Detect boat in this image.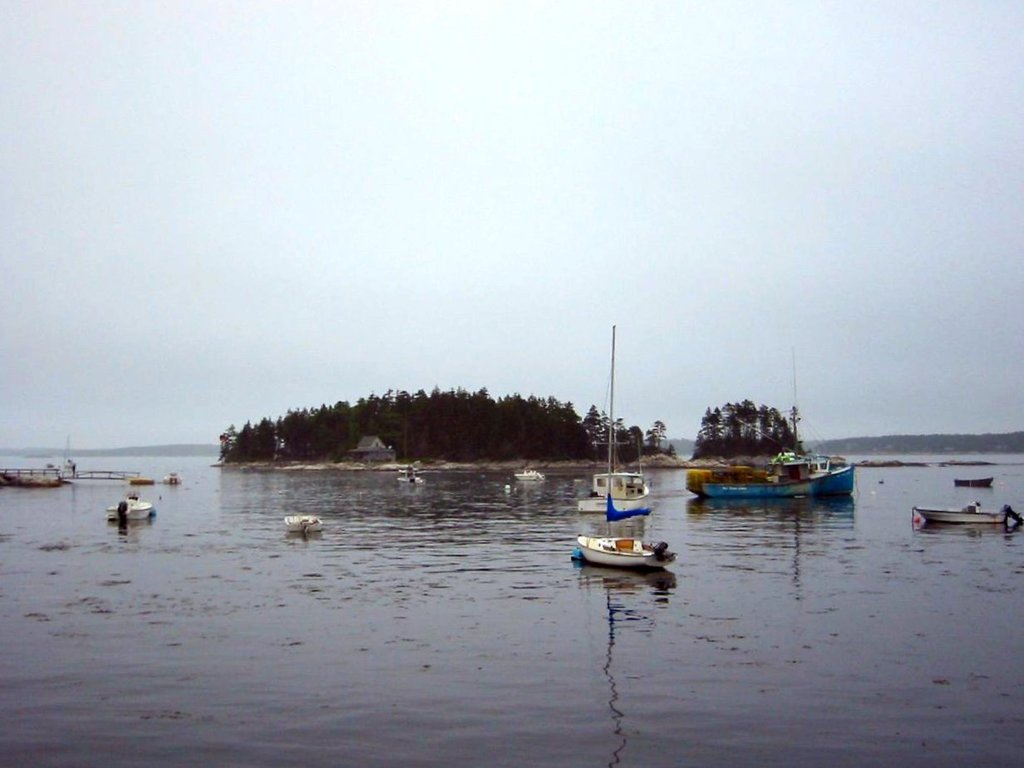
Detection: Rect(572, 492, 688, 580).
